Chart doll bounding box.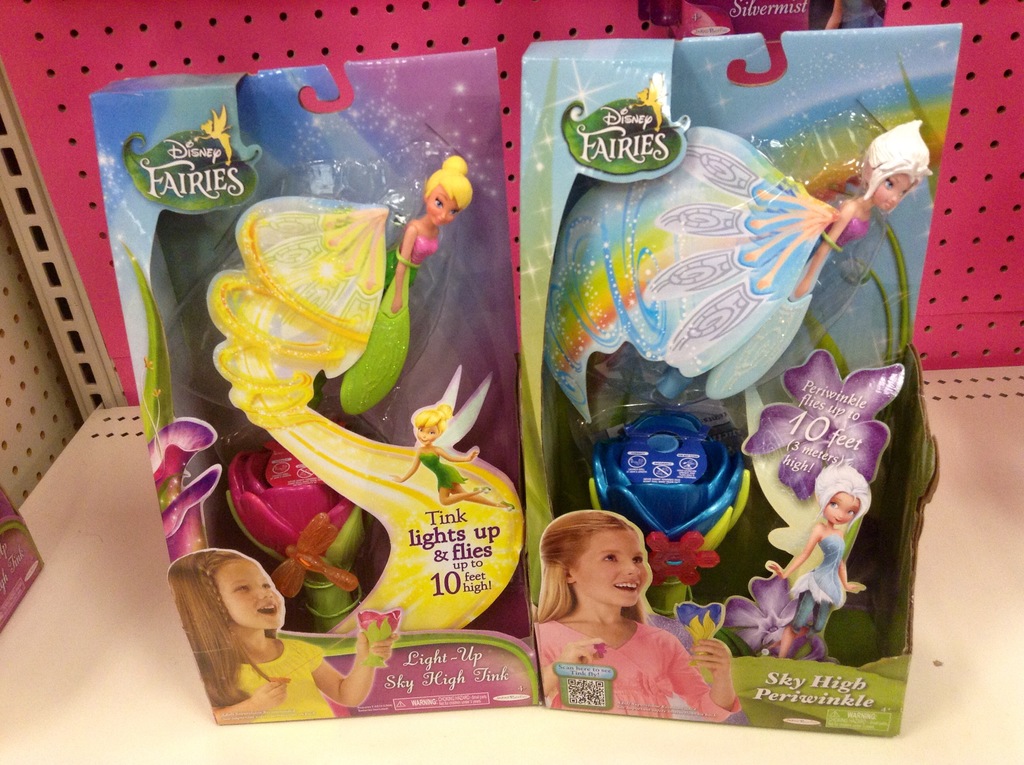
Charted: (764, 461, 863, 627).
